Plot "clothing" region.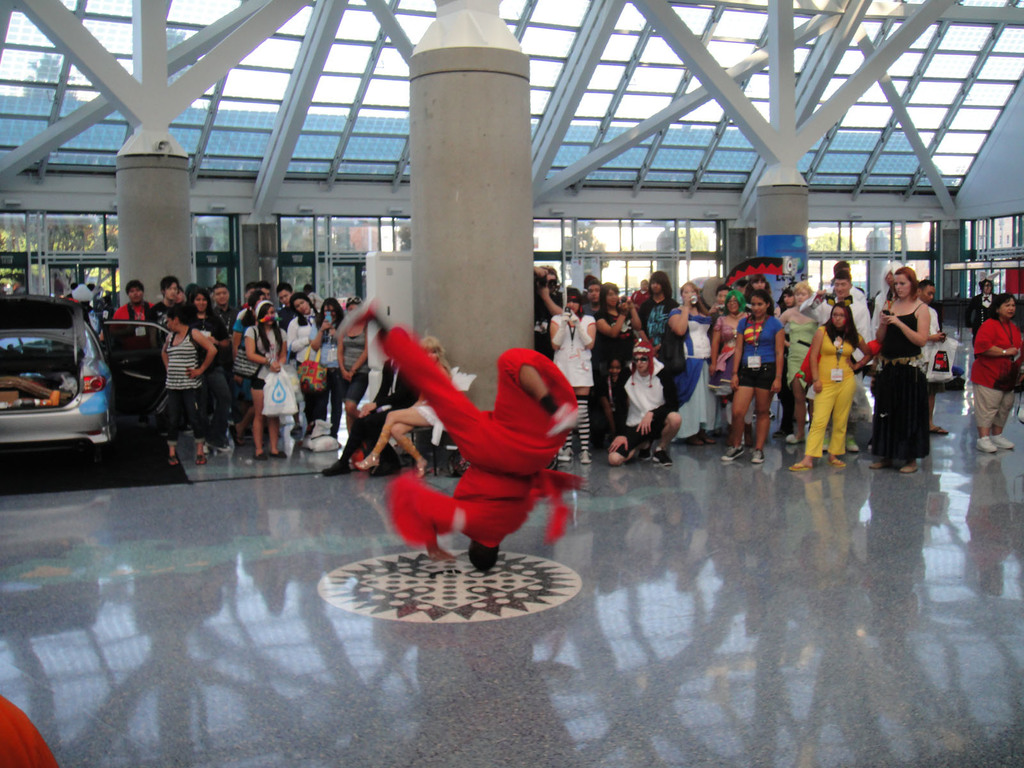
Plotted at crop(534, 292, 564, 355).
